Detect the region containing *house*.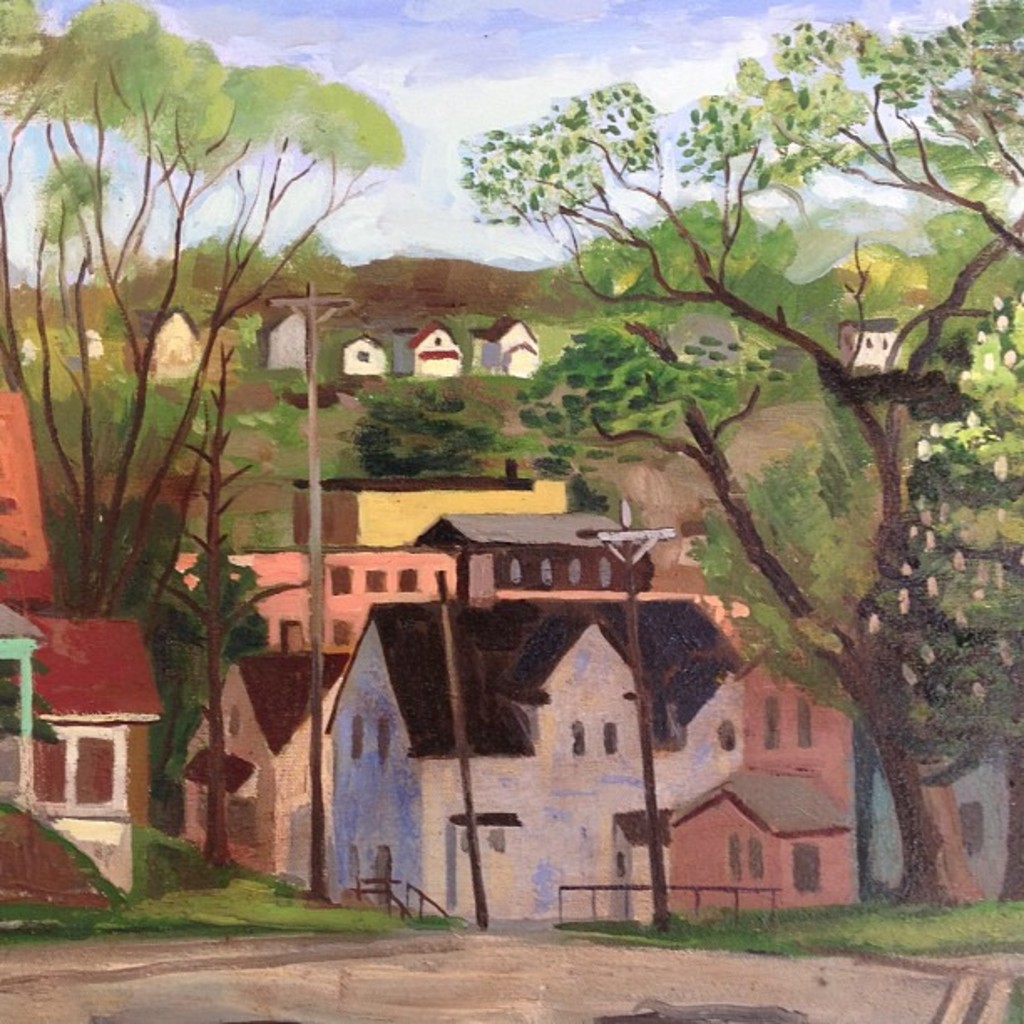
region(325, 545, 750, 929).
